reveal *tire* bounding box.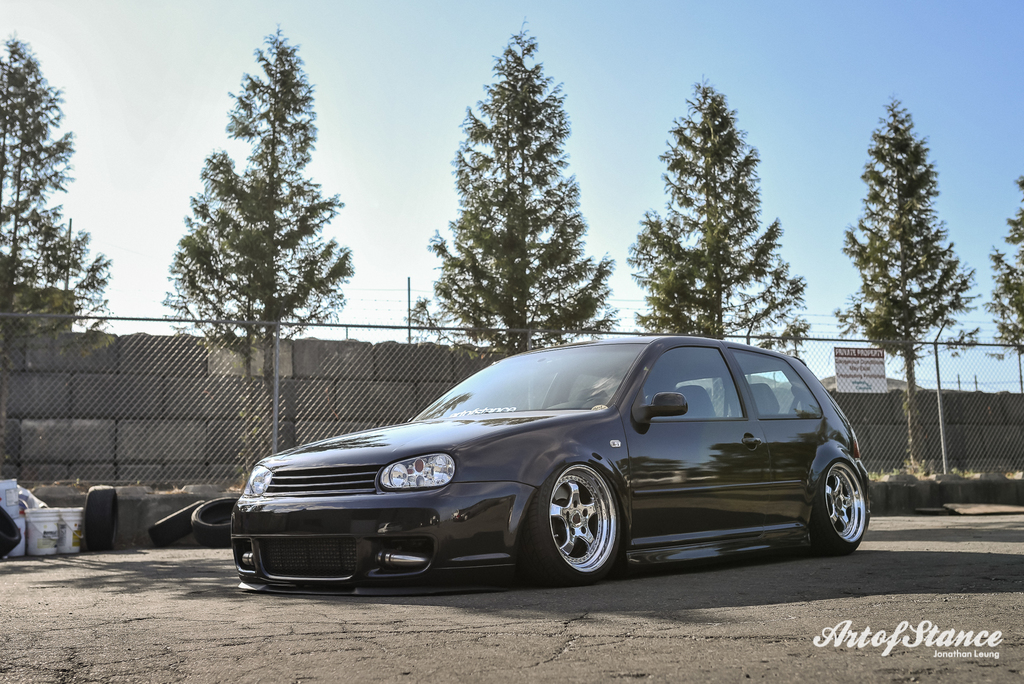
Revealed: region(0, 505, 24, 558).
